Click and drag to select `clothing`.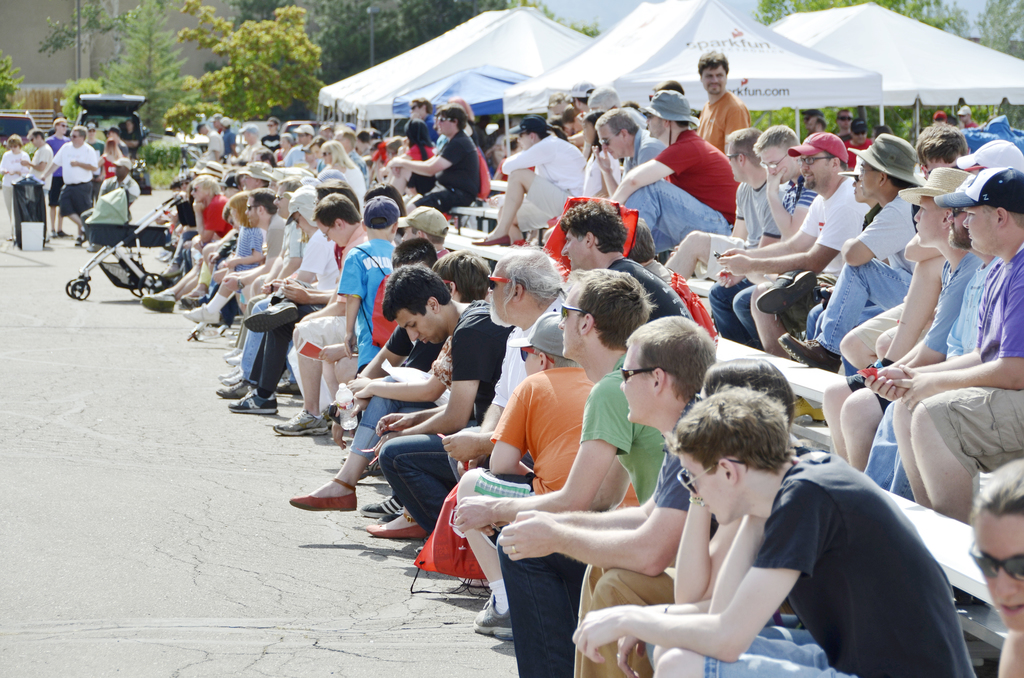
Selection: [x1=750, y1=175, x2=905, y2=355].
